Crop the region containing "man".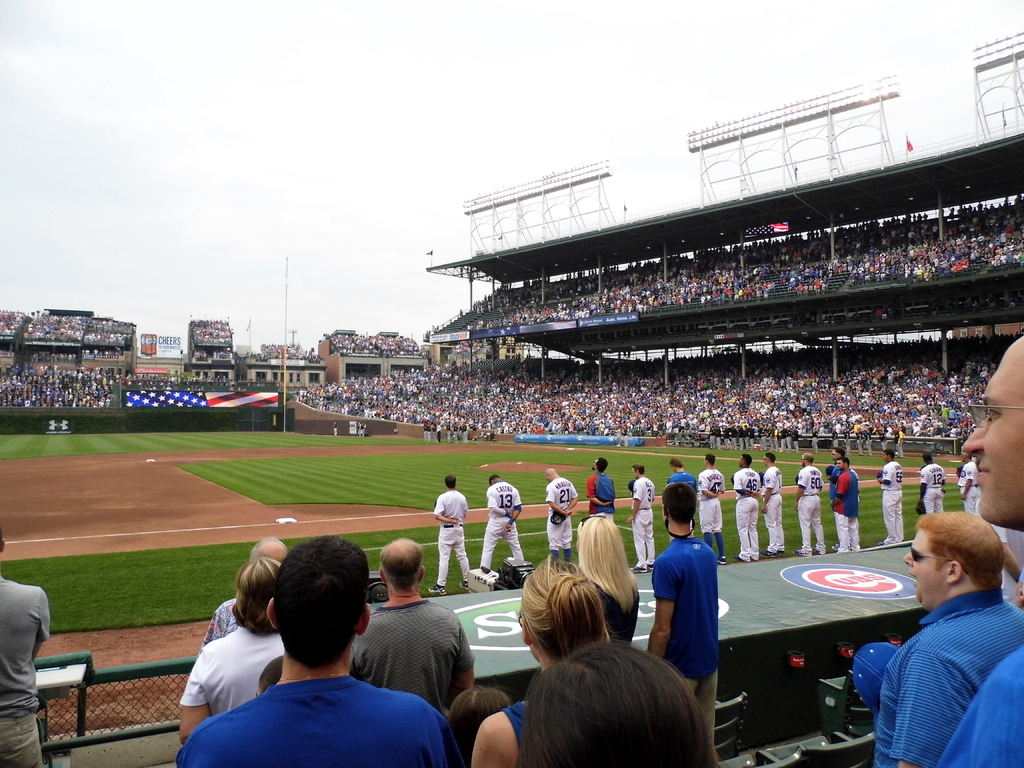
Crop region: [left=0, top=524, right=51, bottom=767].
